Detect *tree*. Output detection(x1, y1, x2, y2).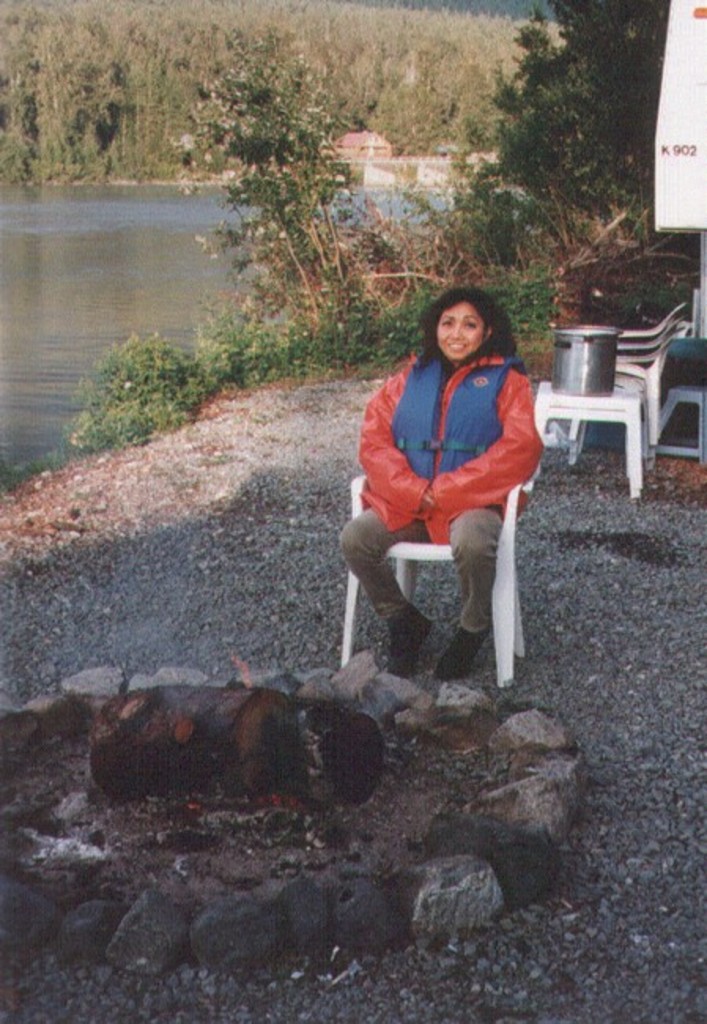
detection(427, 0, 666, 298).
